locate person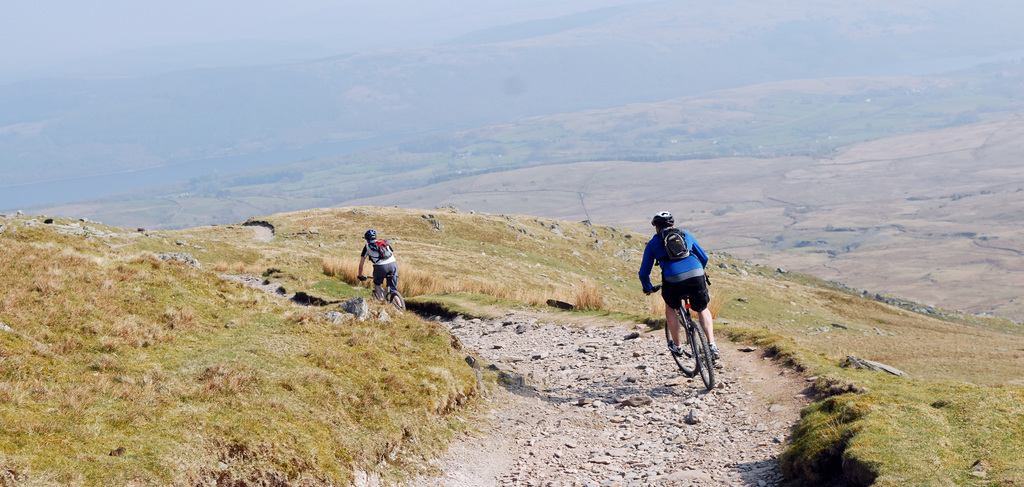
region(633, 204, 723, 364)
